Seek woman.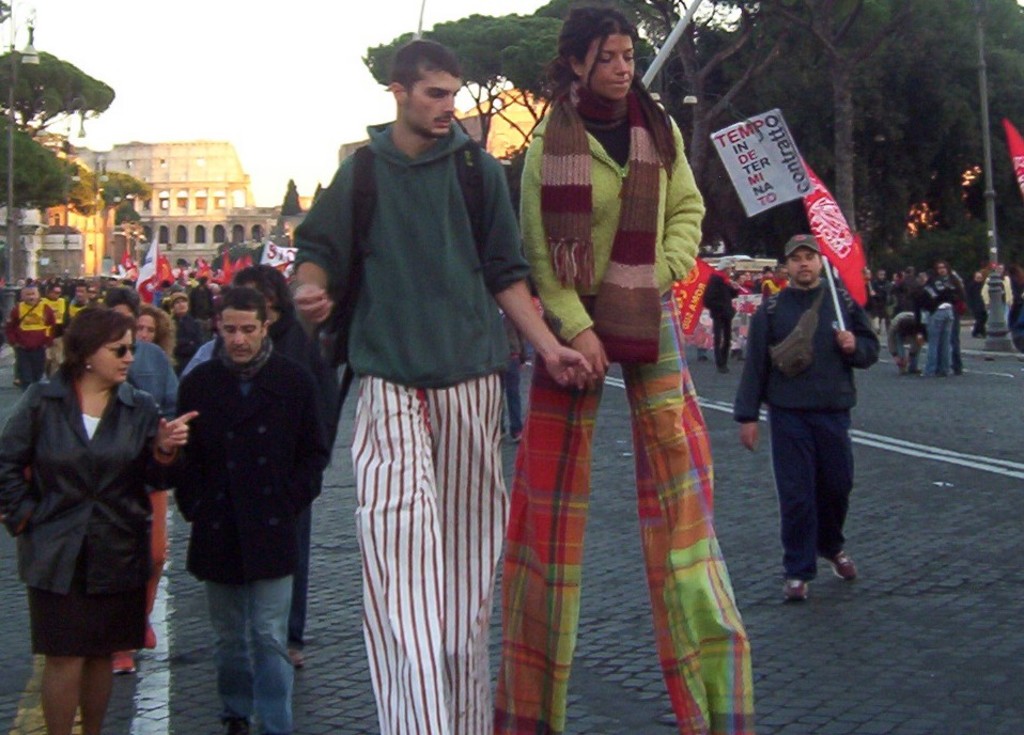
{"left": 704, "top": 270, "right": 742, "bottom": 364}.
